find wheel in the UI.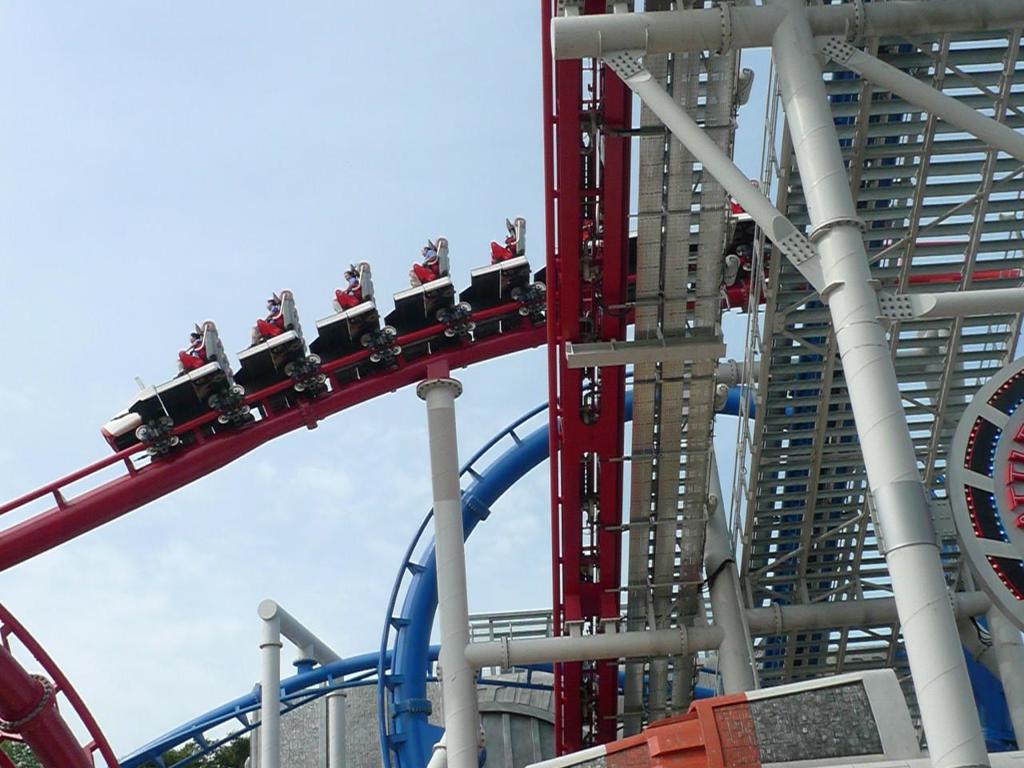
UI element at 305/353/321/366.
